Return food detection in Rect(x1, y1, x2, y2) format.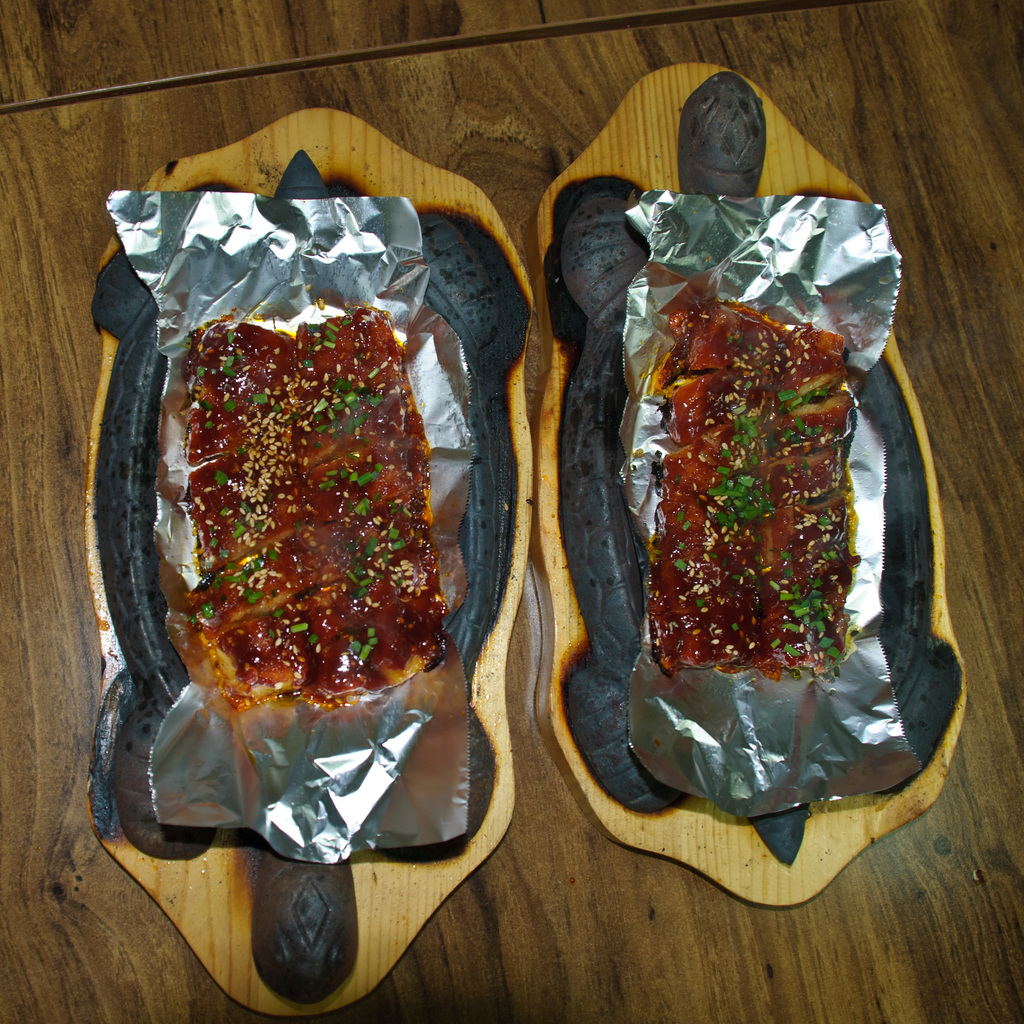
Rect(179, 310, 452, 704).
